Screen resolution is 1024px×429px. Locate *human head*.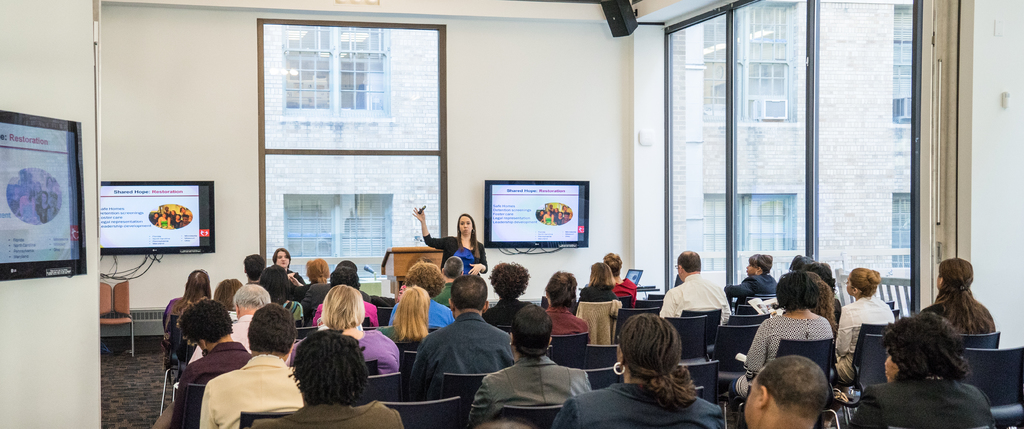
316/284/362/328.
